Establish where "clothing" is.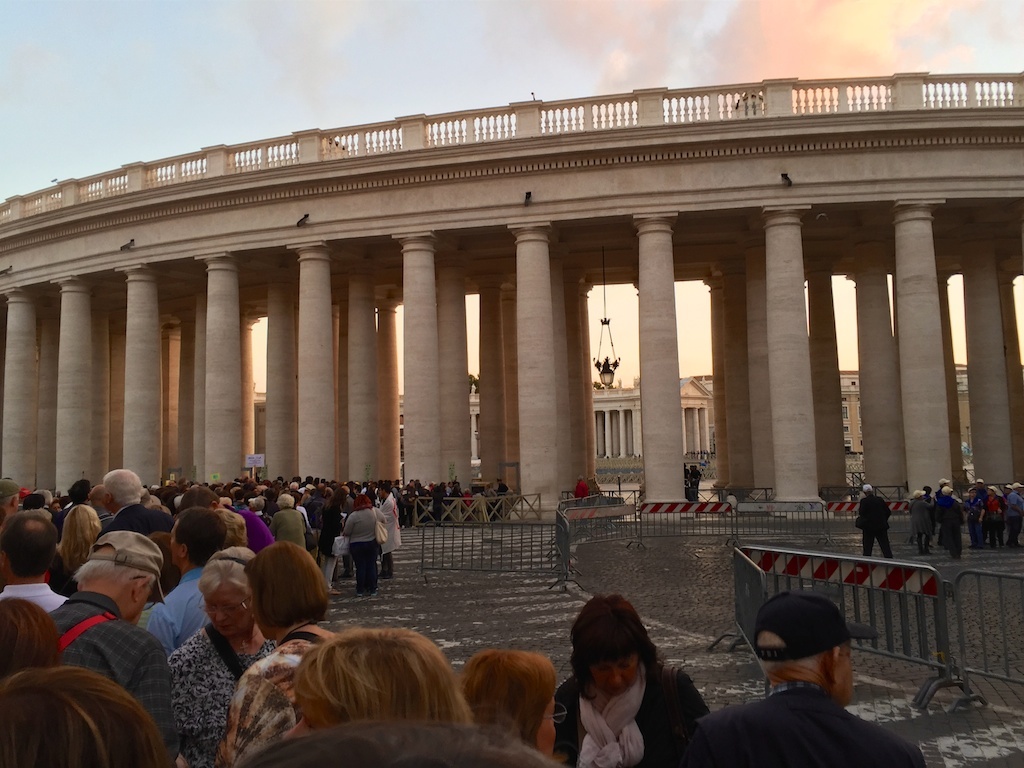
Established at box=[691, 684, 918, 767].
